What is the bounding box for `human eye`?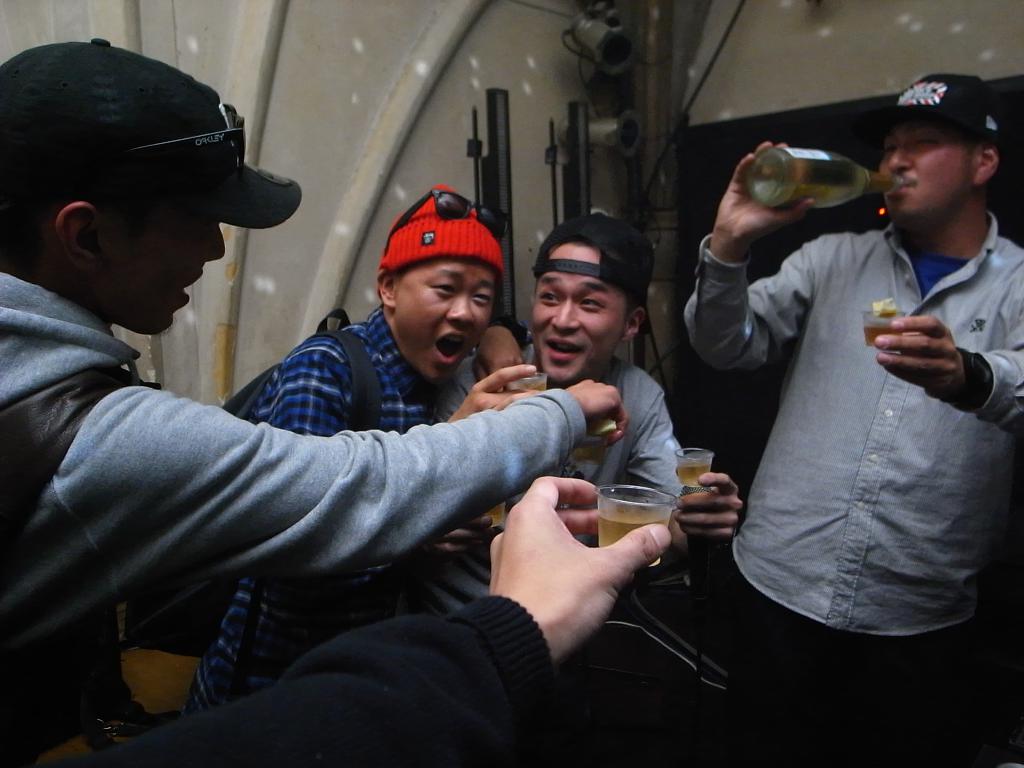
bbox=(578, 294, 606, 313).
